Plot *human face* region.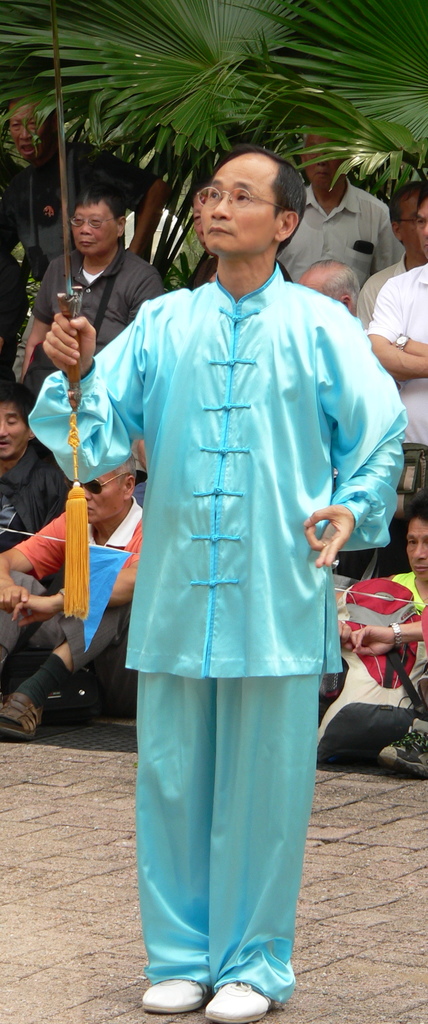
Plotted at left=0, top=401, right=28, bottom=457.
